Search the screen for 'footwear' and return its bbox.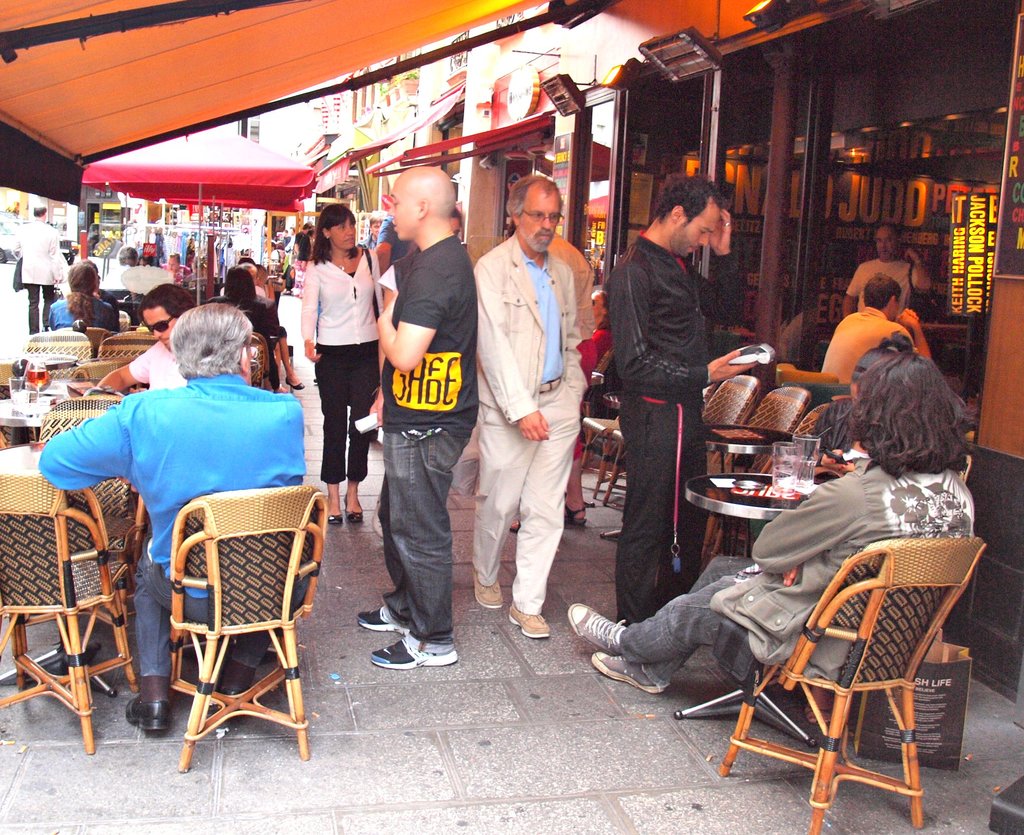
Found: [506,517,528,533].
